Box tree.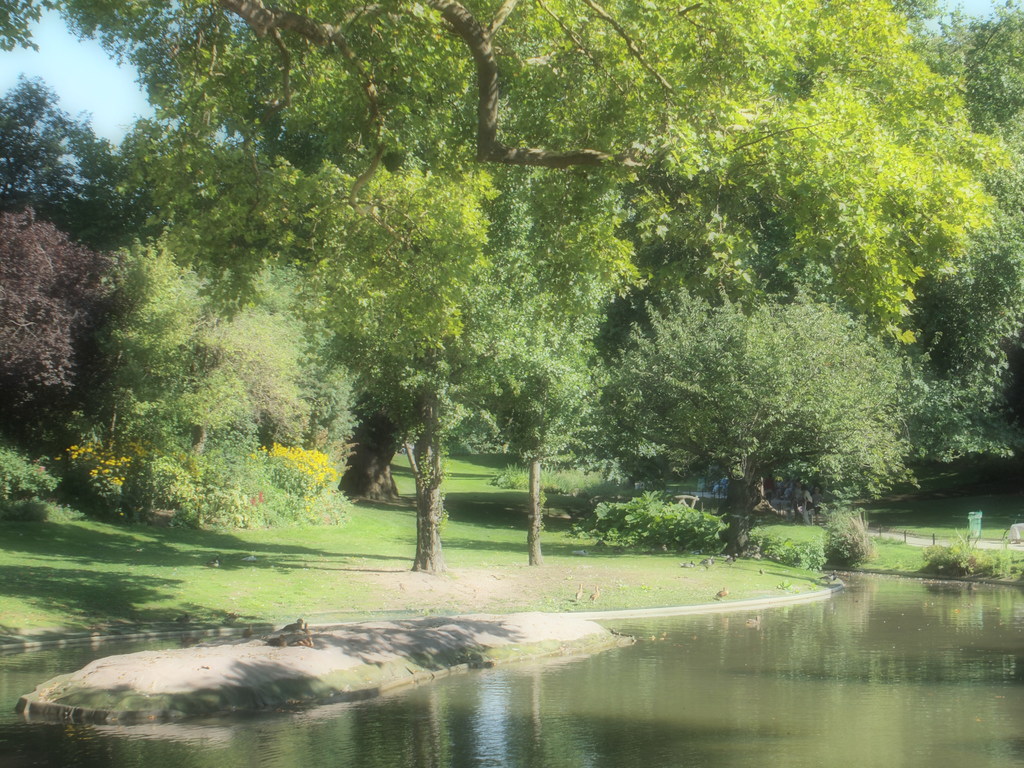
<region>0, 207, 108, 461</region>.
